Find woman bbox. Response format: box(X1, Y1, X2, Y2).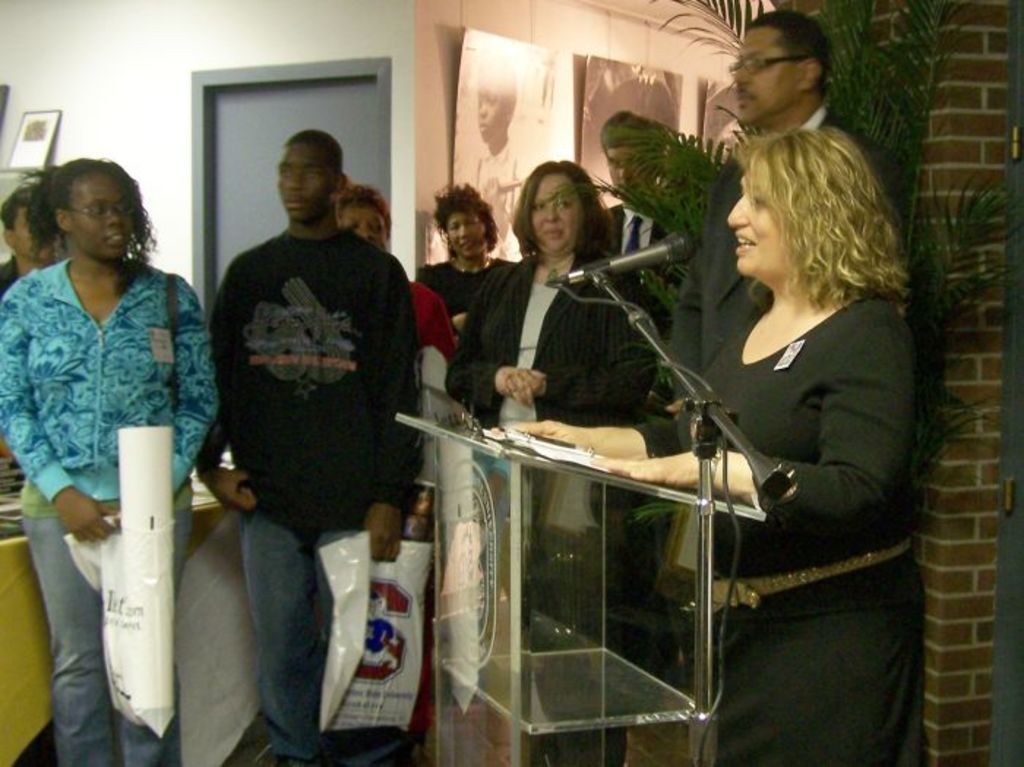
box(413, 180, 521, 335).
